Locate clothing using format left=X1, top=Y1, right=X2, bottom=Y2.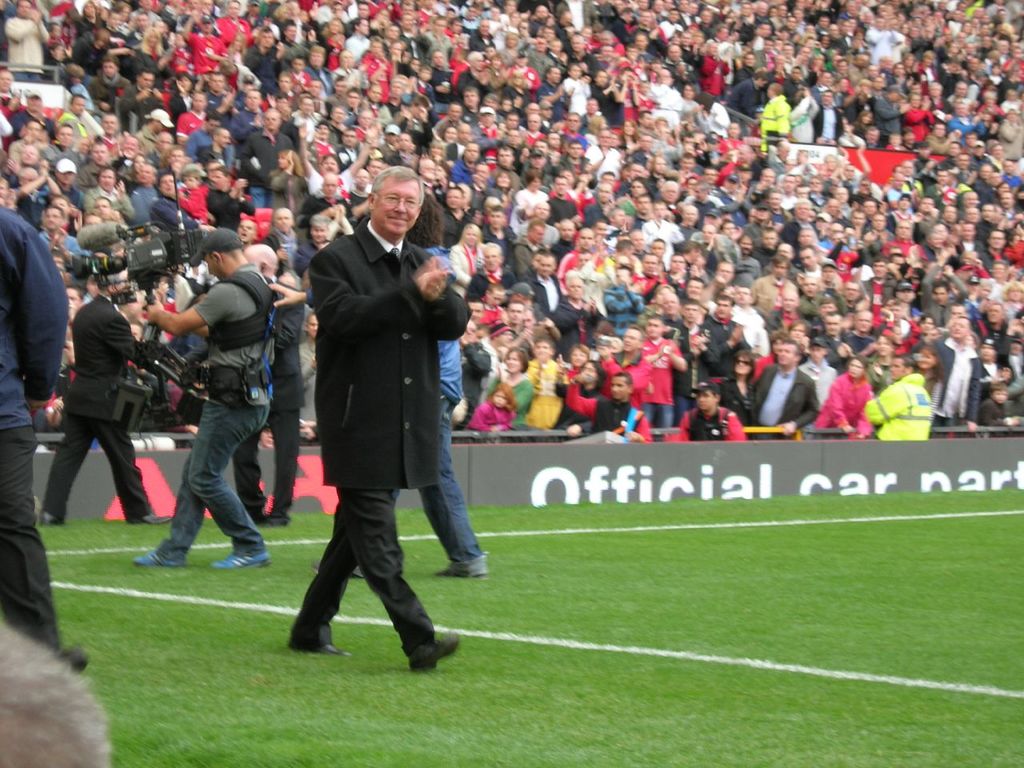
left=275, top=203, right=474, bottom=604.
